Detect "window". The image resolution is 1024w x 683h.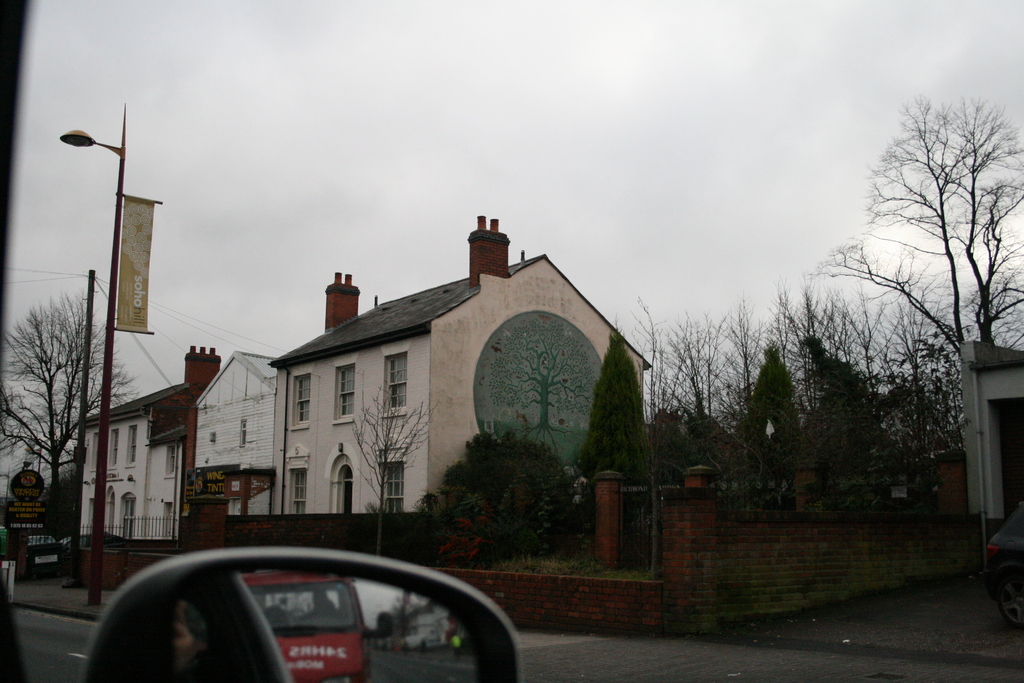
BBox(289, 470, 304, 516).
